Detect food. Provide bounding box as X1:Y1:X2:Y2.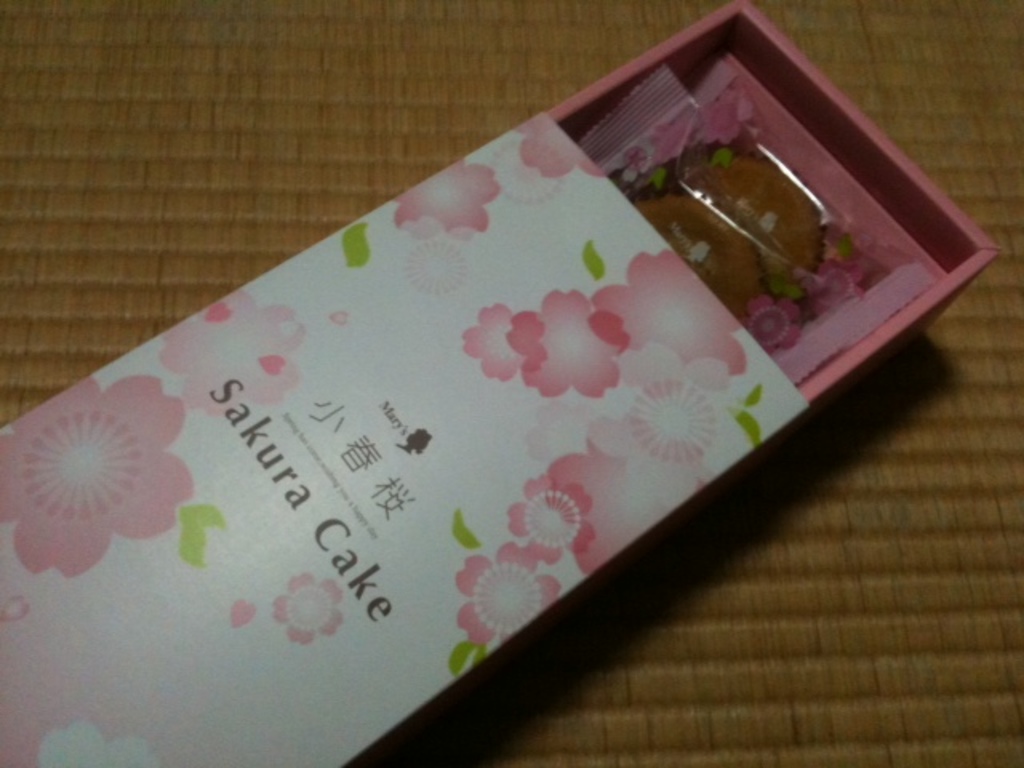
640:102:870:304.
